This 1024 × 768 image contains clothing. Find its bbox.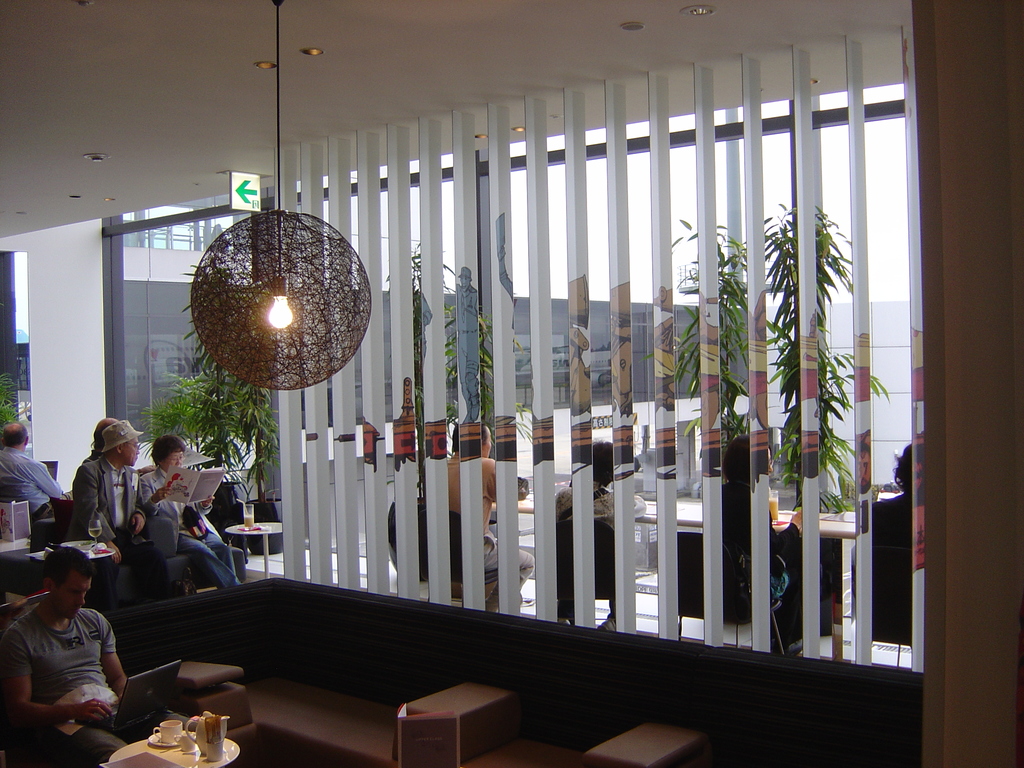
[0,447,65,548].
